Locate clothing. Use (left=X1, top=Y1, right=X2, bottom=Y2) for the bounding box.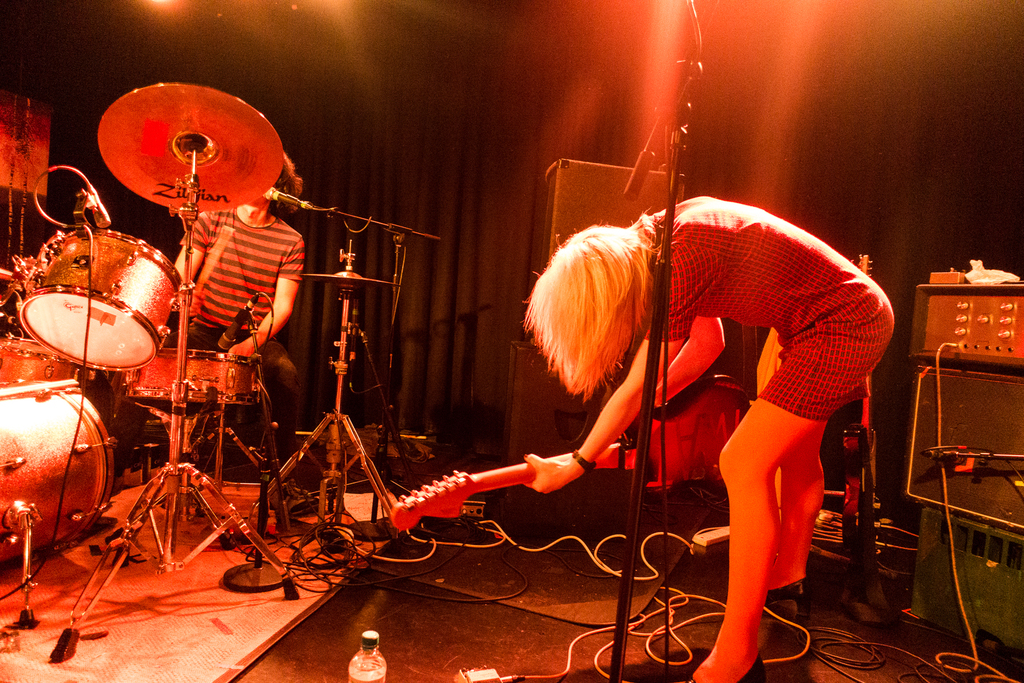
(left=641, top=197, right=898, bottom=431).
